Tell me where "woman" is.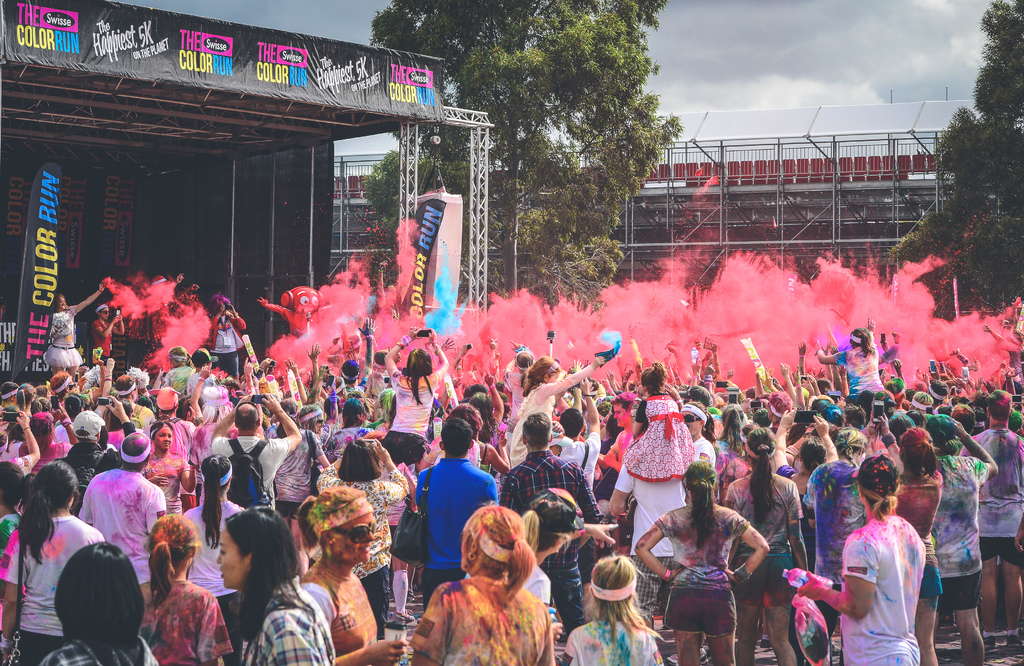
"woman" is at select_region(792, 460, 932, 663).
